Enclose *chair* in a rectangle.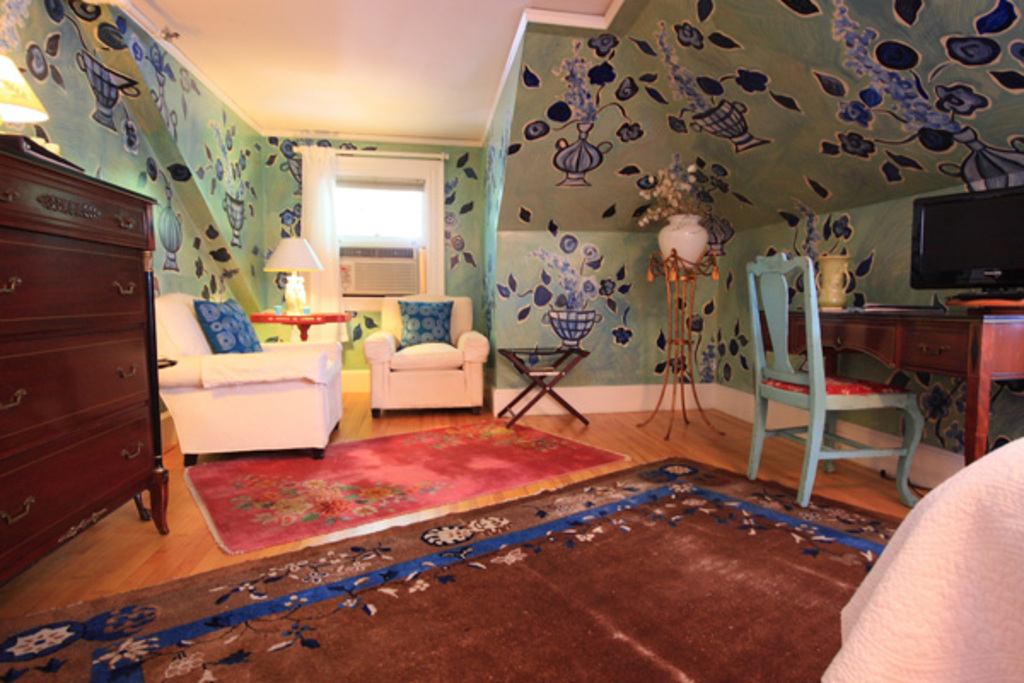
crop(362, 290, 492, 415).
